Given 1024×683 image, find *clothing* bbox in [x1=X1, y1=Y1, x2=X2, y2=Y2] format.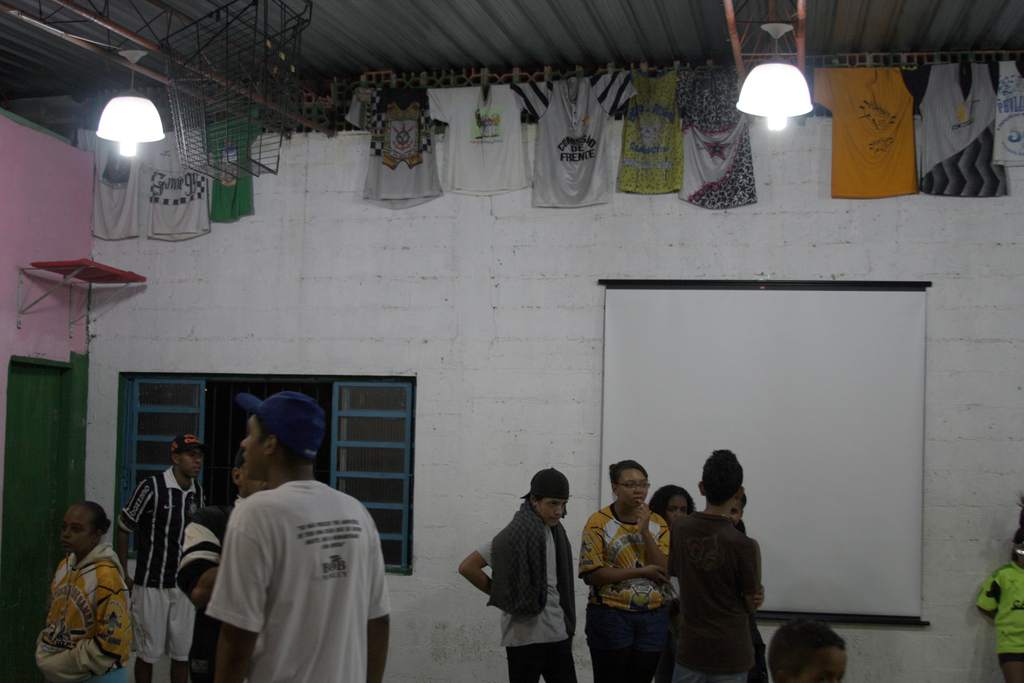
[x1=616, y1=70, x2=704, y2=195].
